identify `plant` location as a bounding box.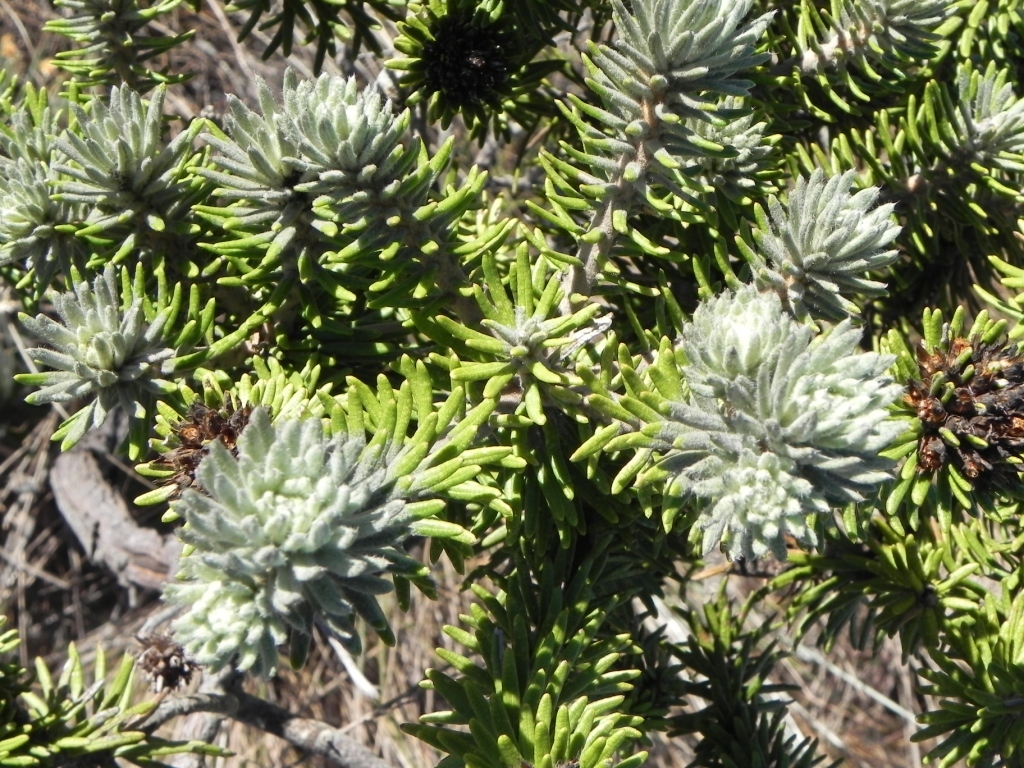
681,572,840,767.
